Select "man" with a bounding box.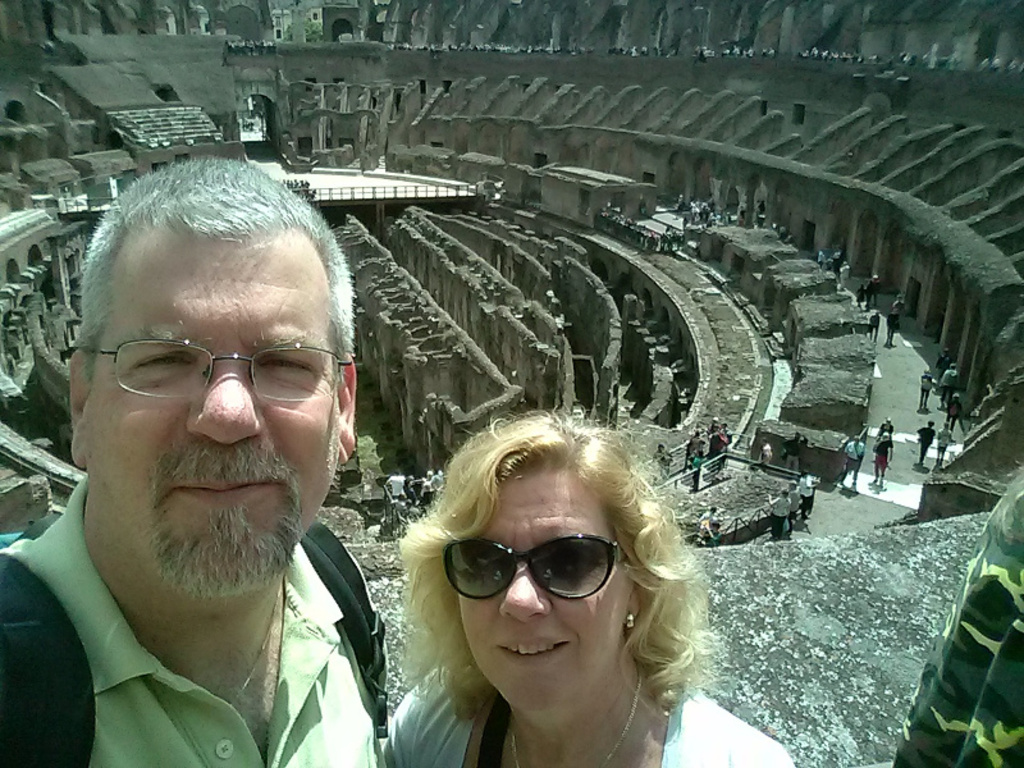
(797, 467, 823, 522).
